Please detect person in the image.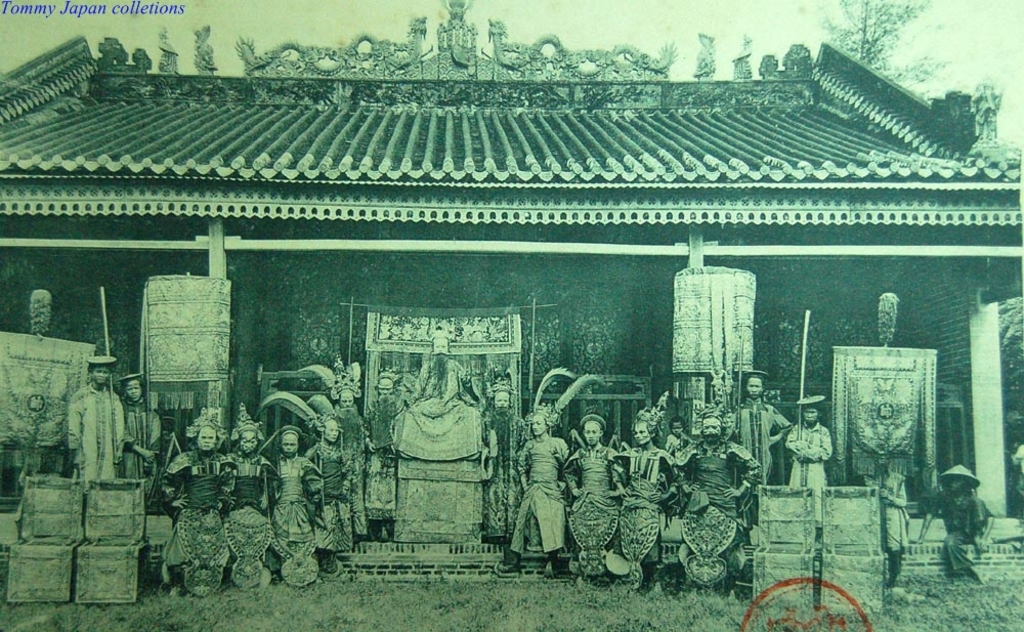
676:417:764:573.
